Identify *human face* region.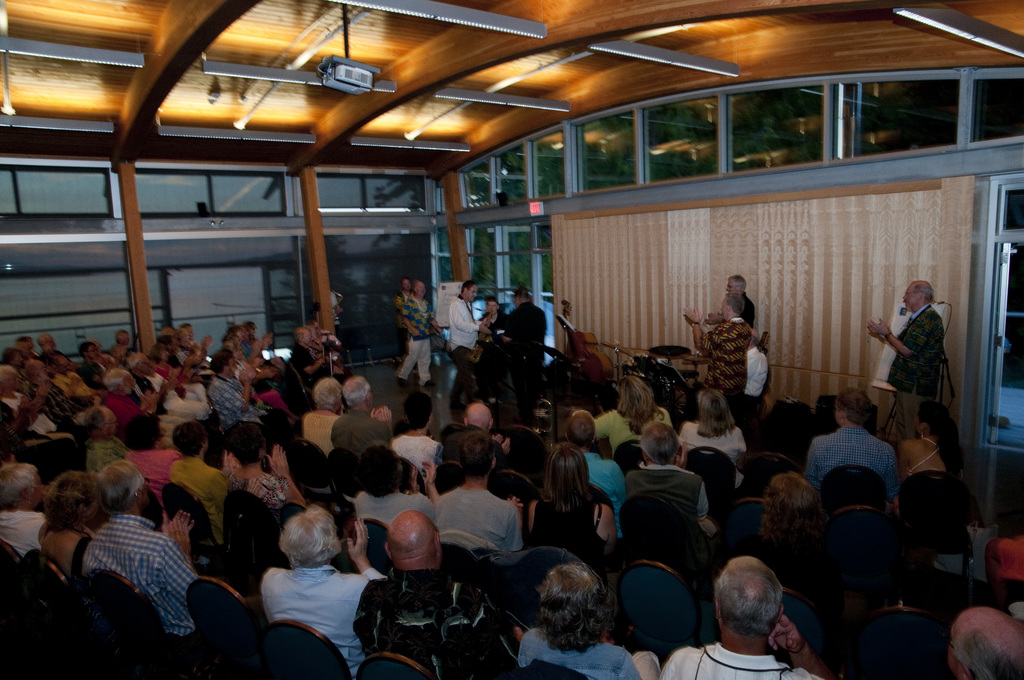
Region: left=155, top=426, right=166, bottom=448.
